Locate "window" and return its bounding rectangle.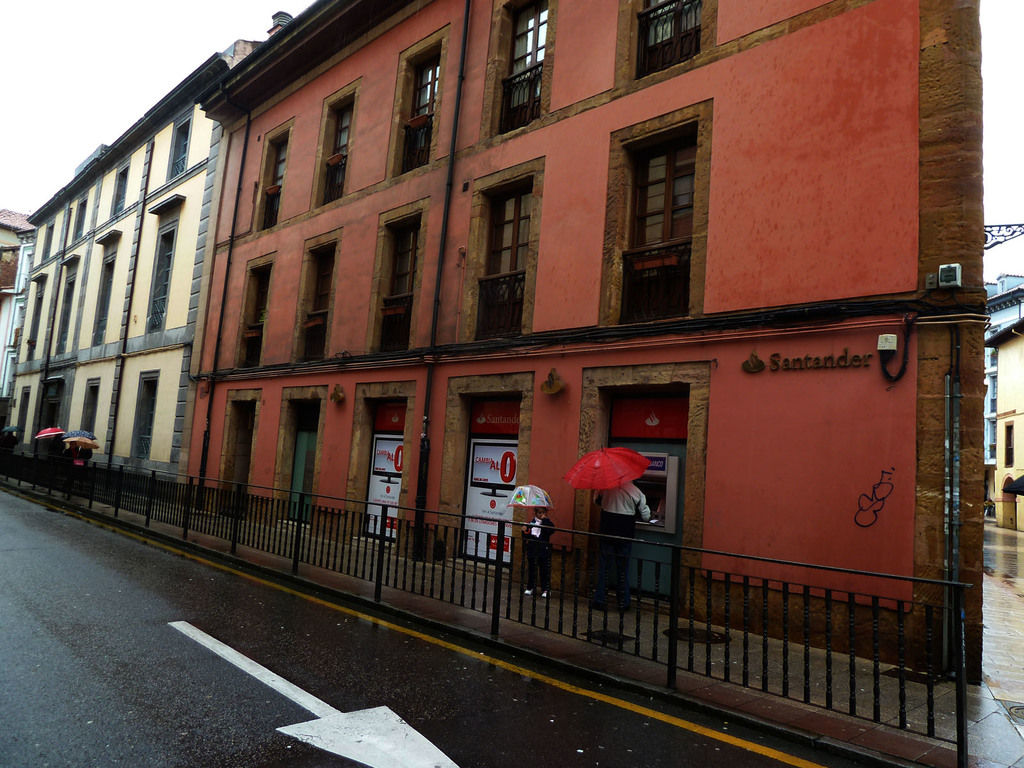
BBox(25, 299, 47, 360).
